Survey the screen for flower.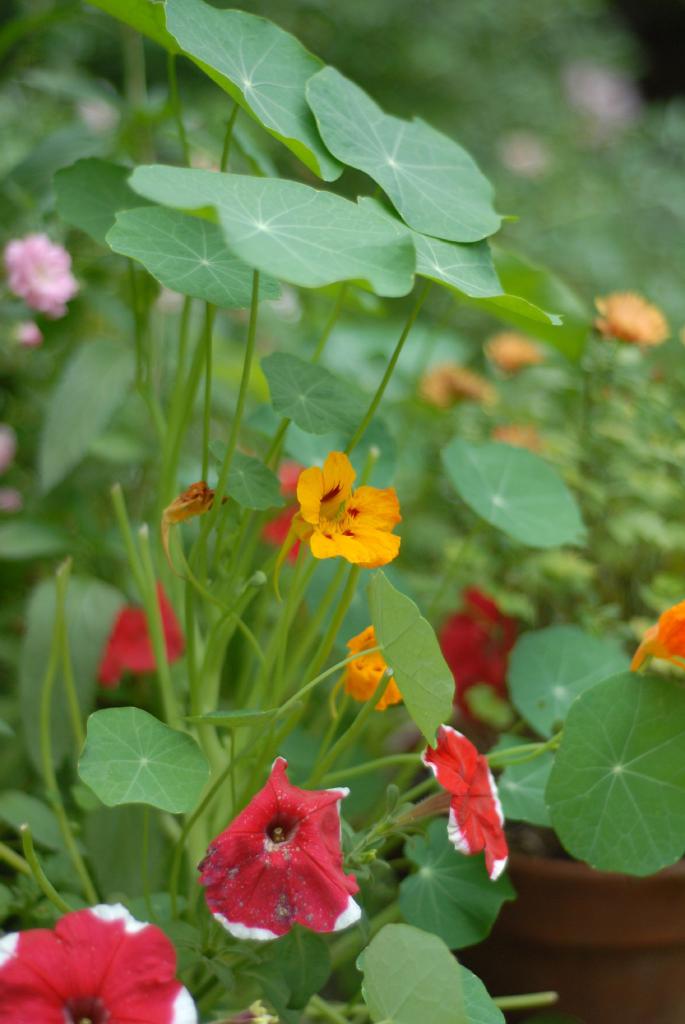
Survey found: (x1=417, y1=359, x2=492, y2=408).
